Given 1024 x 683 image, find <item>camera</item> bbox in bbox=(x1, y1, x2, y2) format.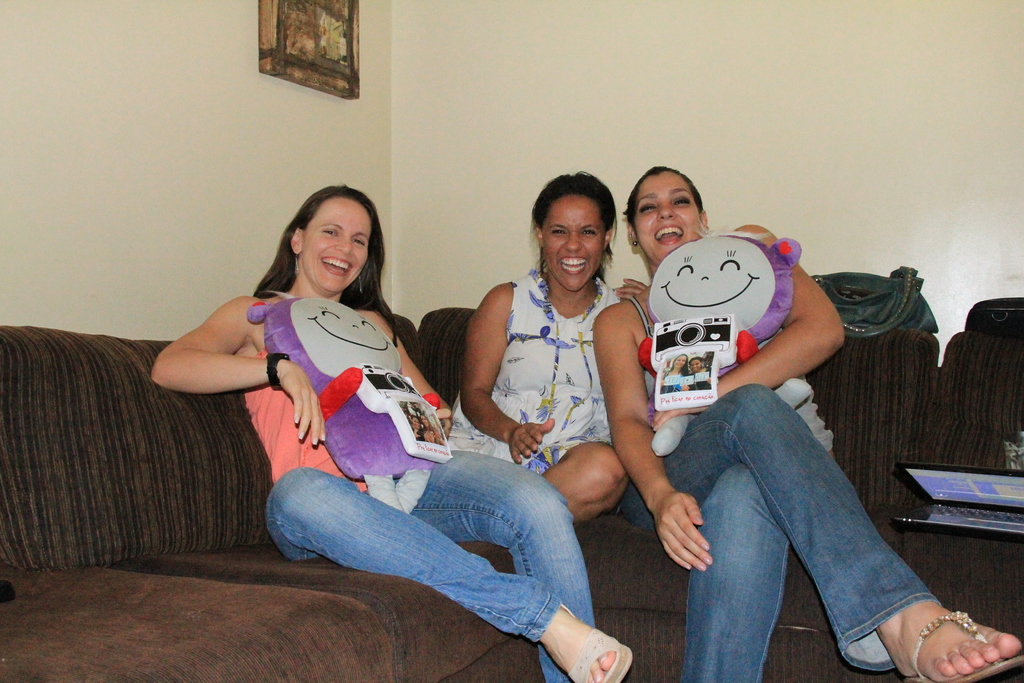
bbox=(353, 367, 429, 415).
